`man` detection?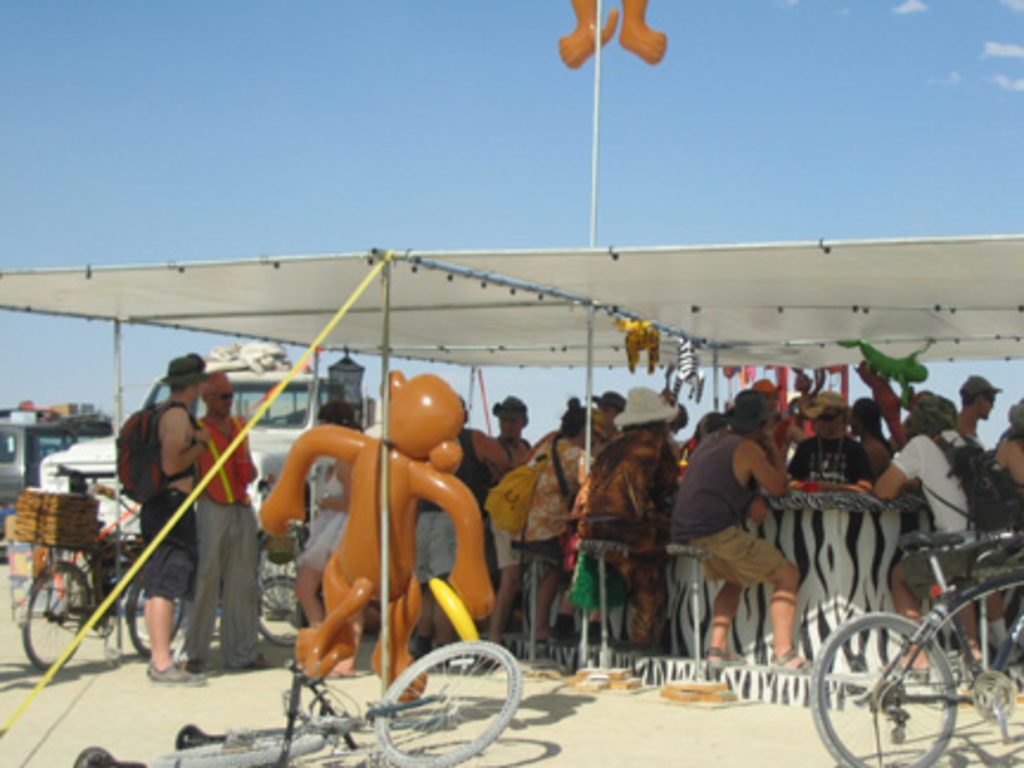
detection(678, 412, 808, 666)
